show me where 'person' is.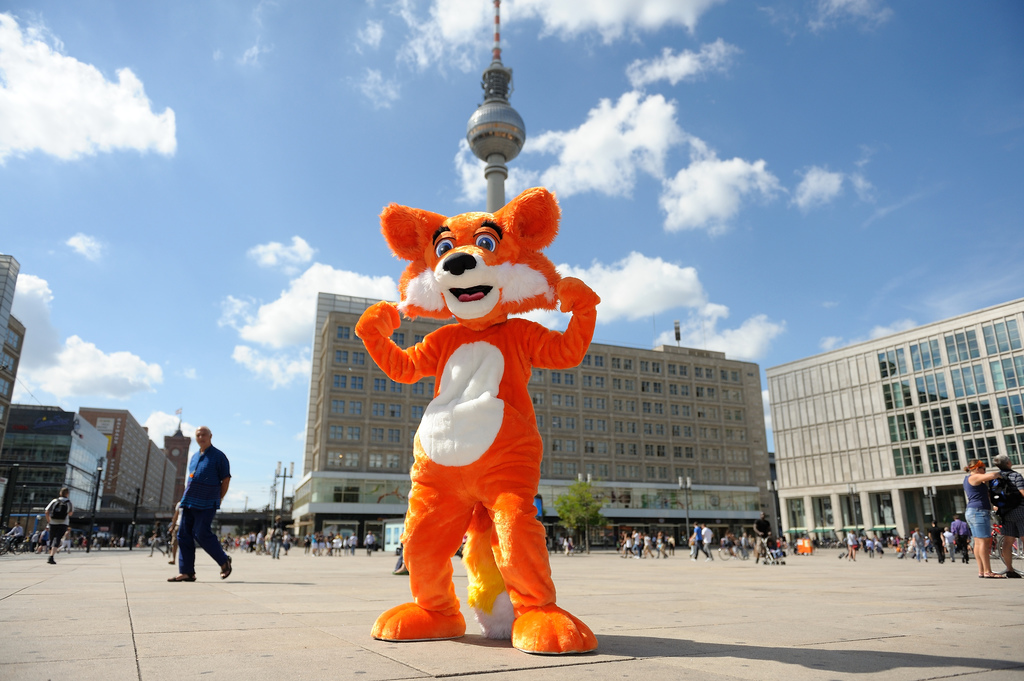
'person' is at l=43, t=485, r=78, b=565.
